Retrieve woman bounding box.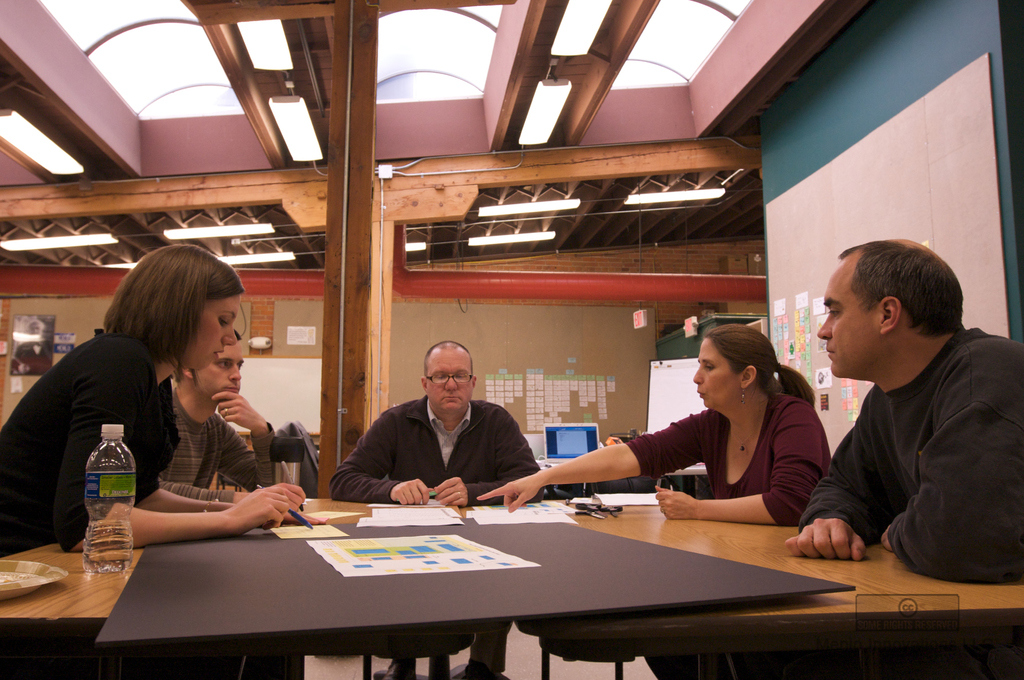
Bounding box: <bbox>474, 323, 831, 679</bbox>.
